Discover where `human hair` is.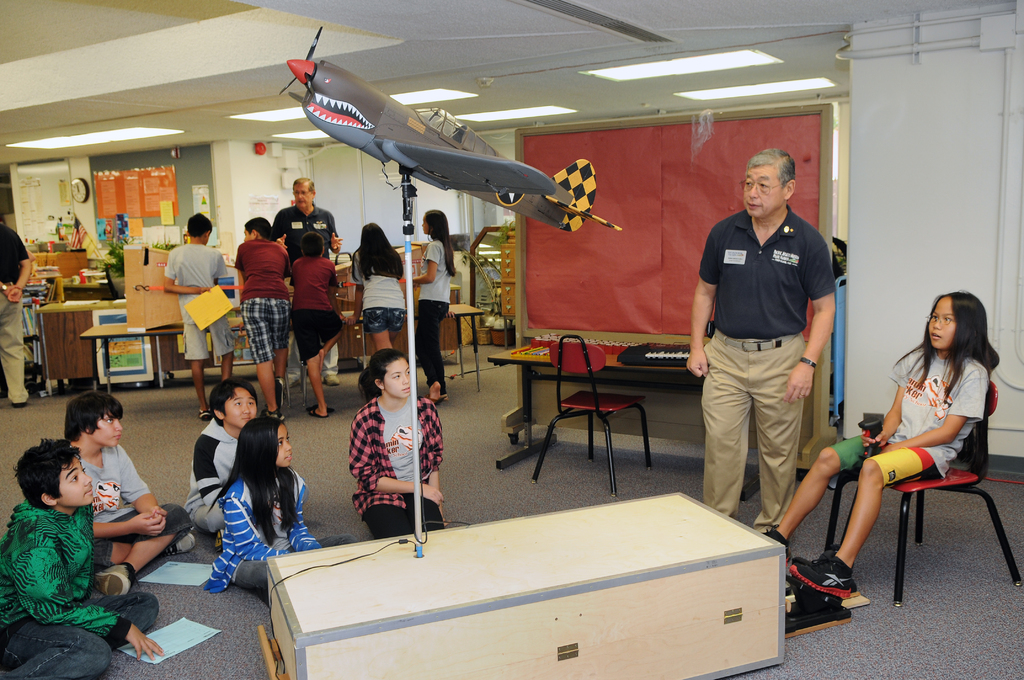
Discovered at crop(424, 207, 461, 271).
